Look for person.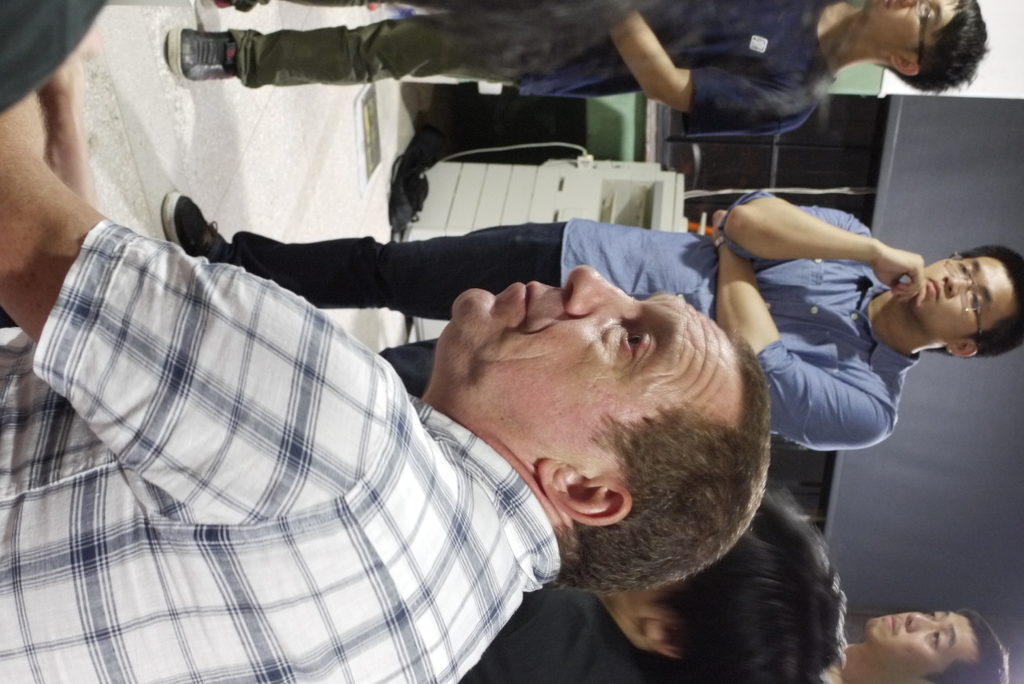
Found: x1=456 y1=476 x2=849 y2=683.
